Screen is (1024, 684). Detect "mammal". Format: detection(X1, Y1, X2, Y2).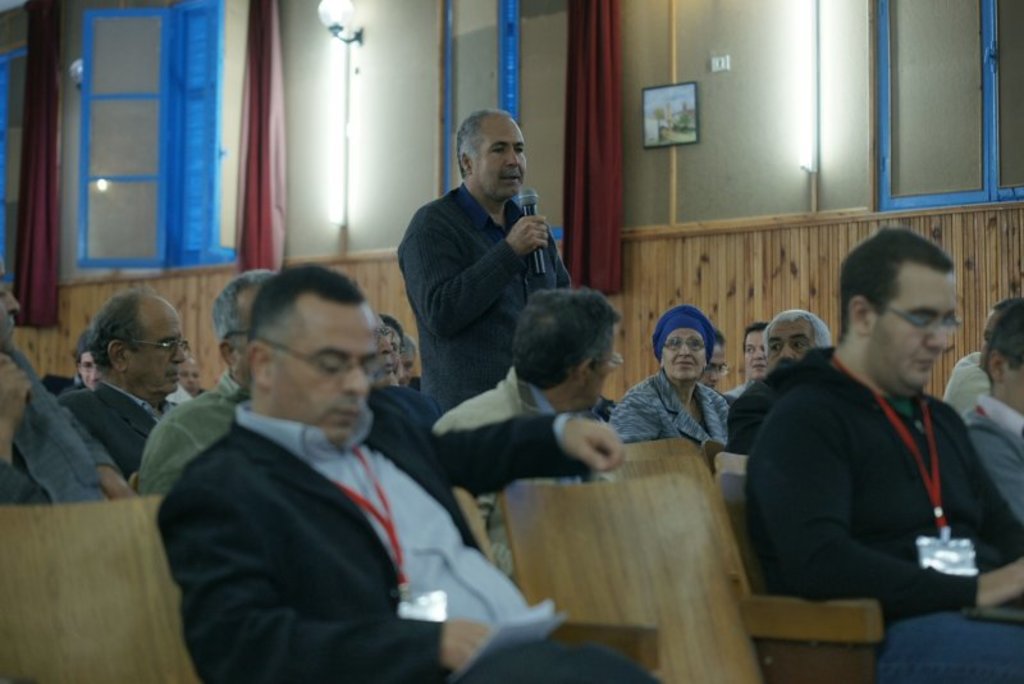
detection(138, 266, 278, 497).
